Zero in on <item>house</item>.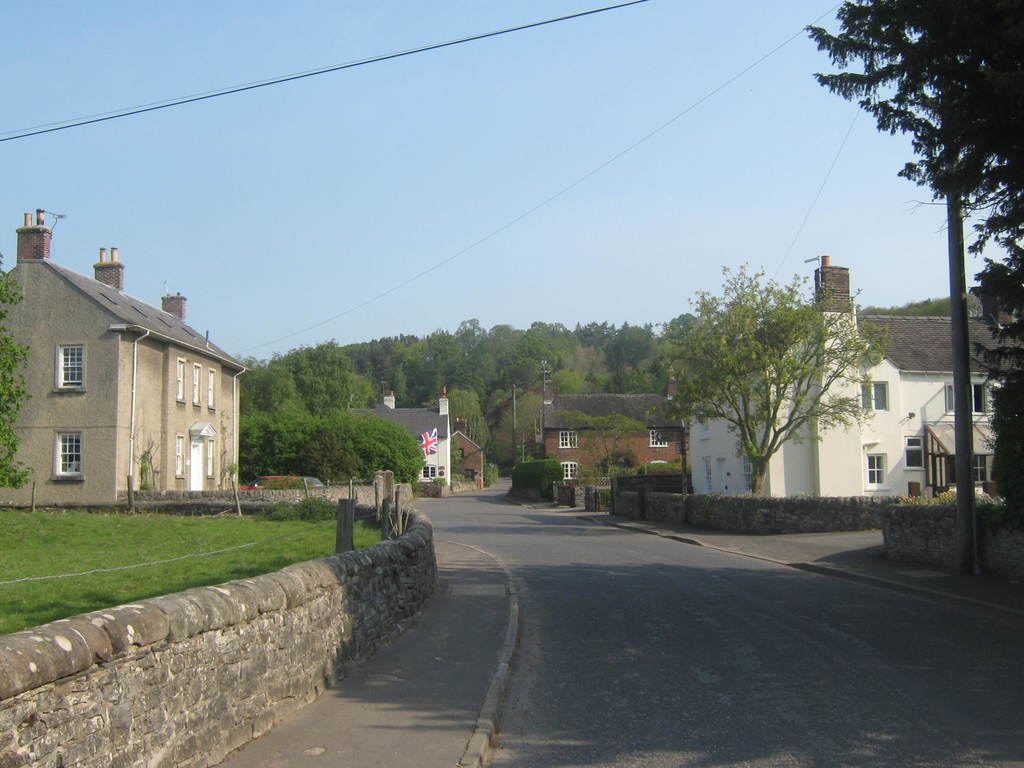
Zeroed in: x1=348 y1=396 x2=461 y2=494.
